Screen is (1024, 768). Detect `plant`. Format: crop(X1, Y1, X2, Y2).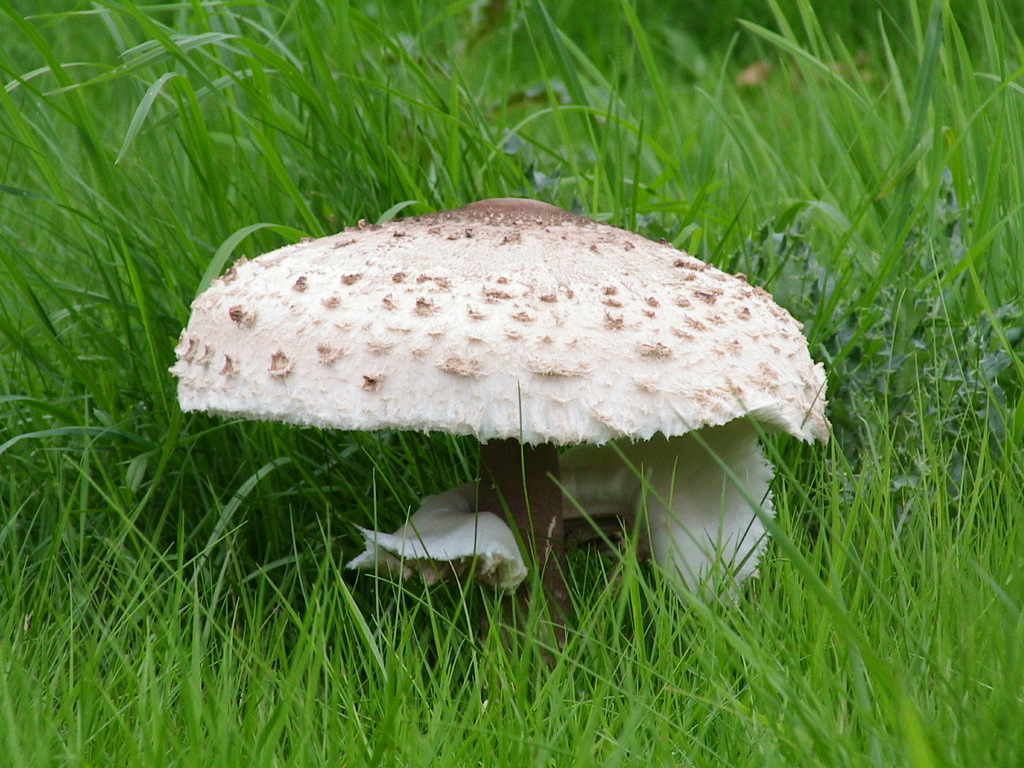
crop(213, 215, 759, 637).
